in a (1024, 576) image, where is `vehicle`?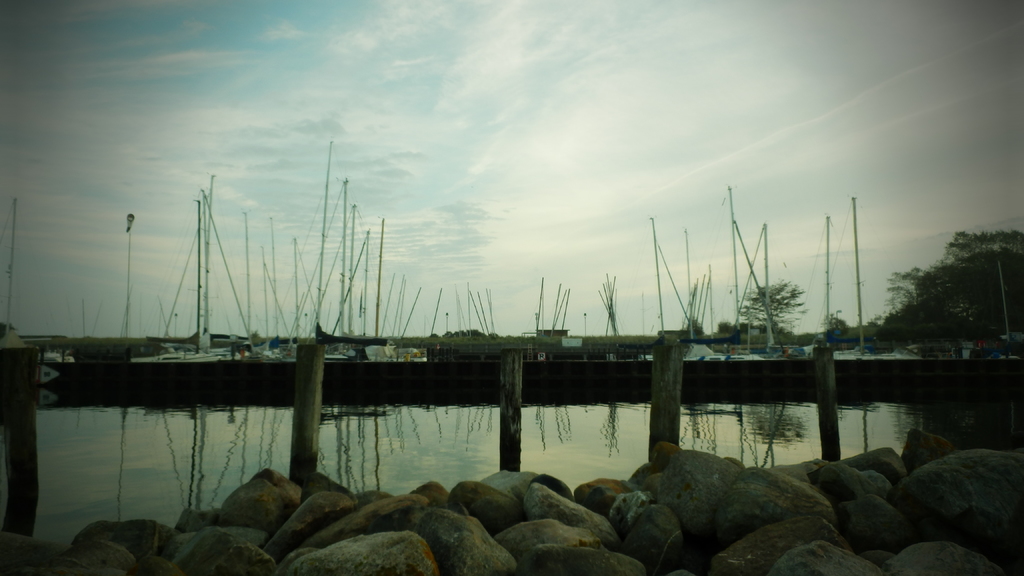
rect(32, 344, 79, 363).
